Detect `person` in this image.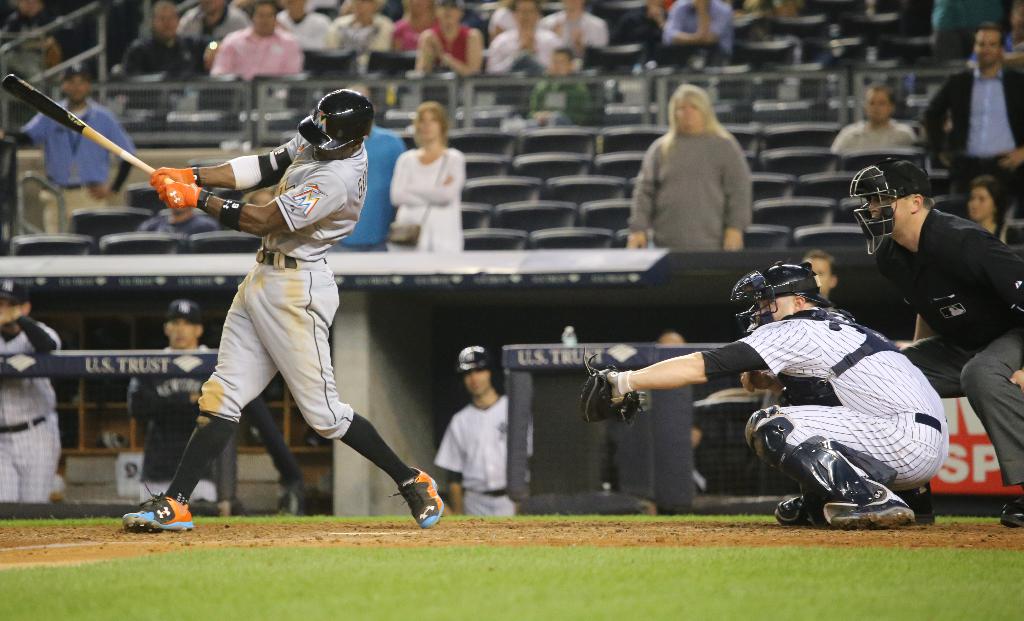
Detection: (0,0,97,67).
